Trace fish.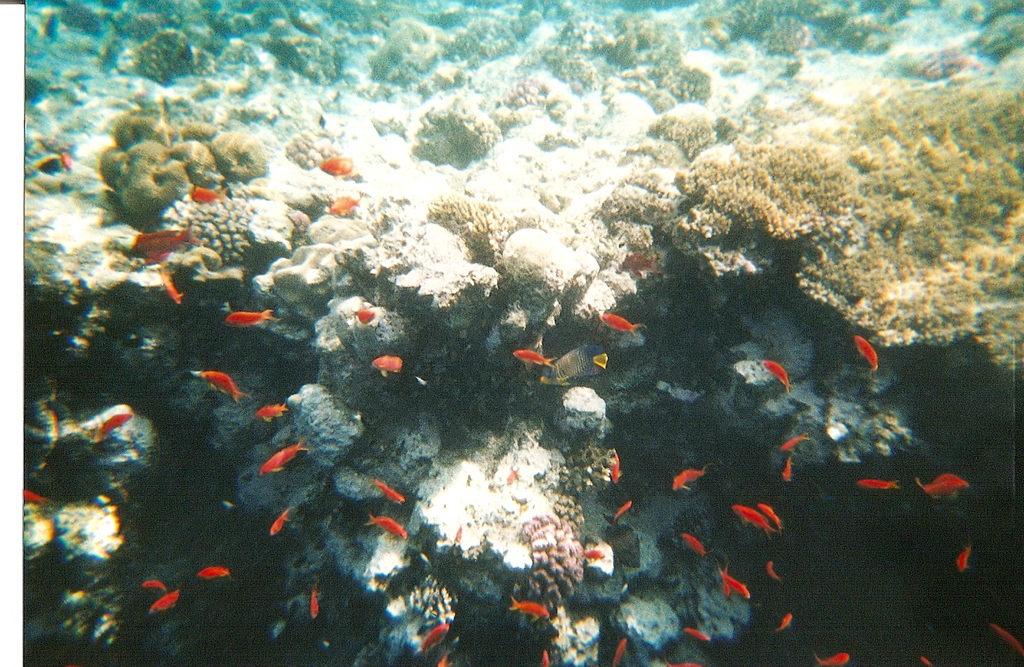
Traced to {"x1": 608, "y1": 446, "x2": 621, "y2": 483}.
